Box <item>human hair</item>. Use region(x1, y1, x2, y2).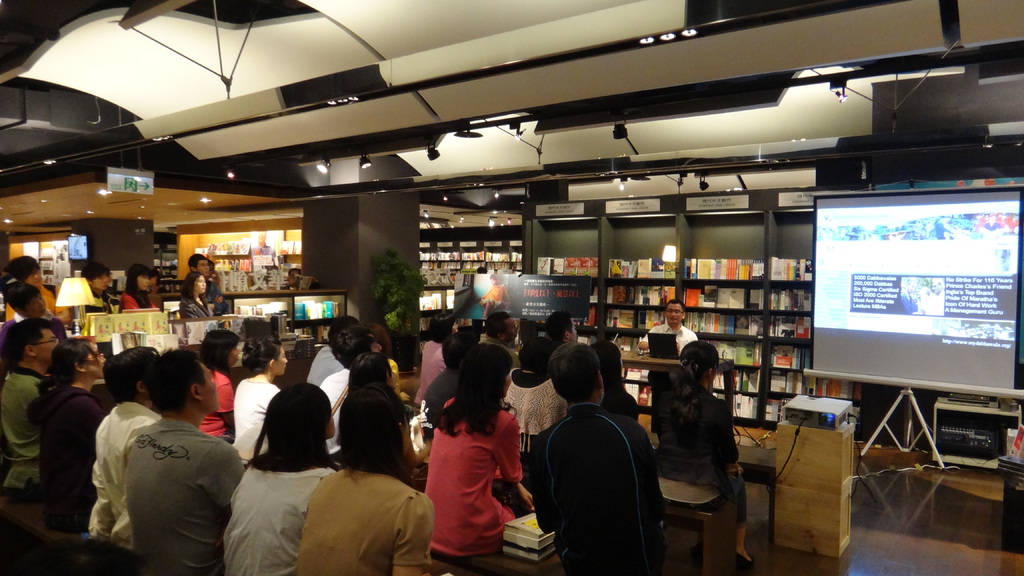
region(516, 333, 552, 372).
